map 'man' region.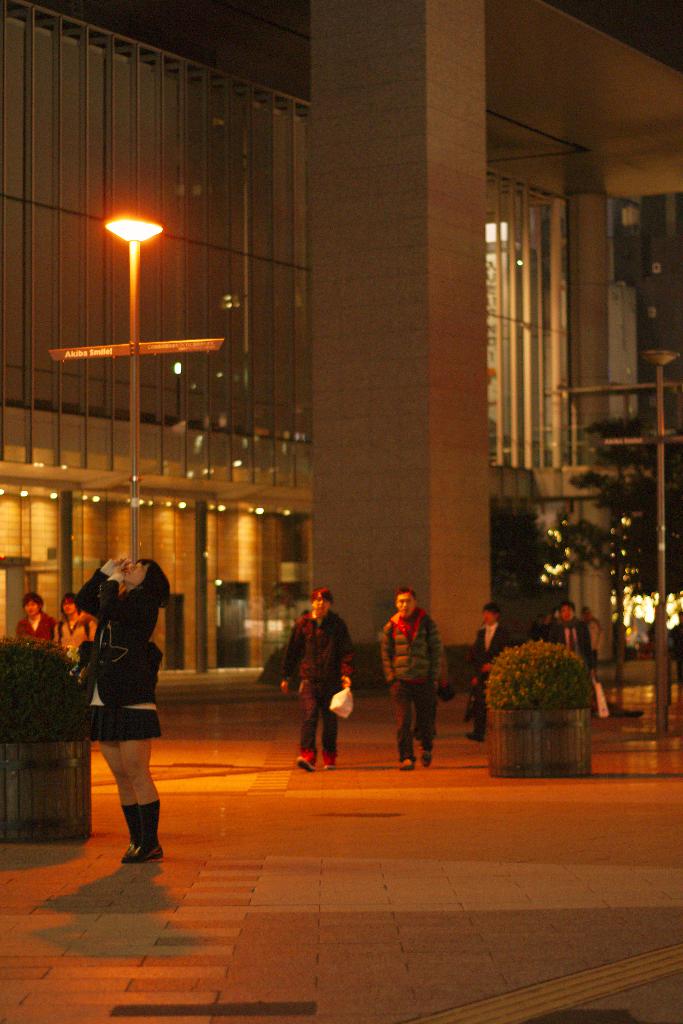
Mapped to bbox=(273, 602, 358, 774).
